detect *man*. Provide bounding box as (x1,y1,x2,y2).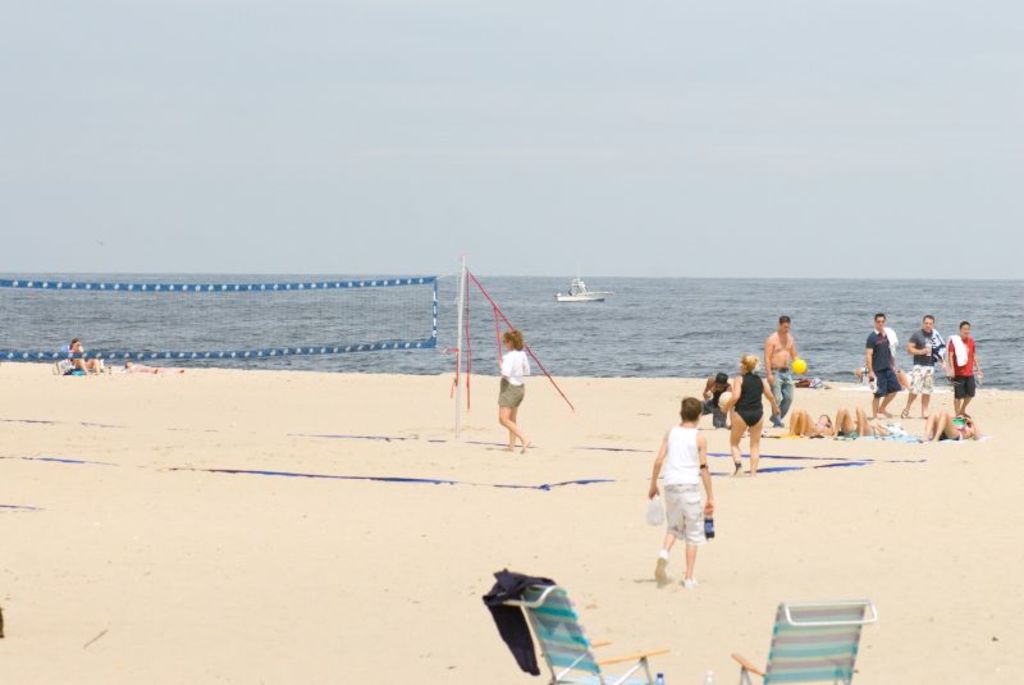
(860,311,904,417).
